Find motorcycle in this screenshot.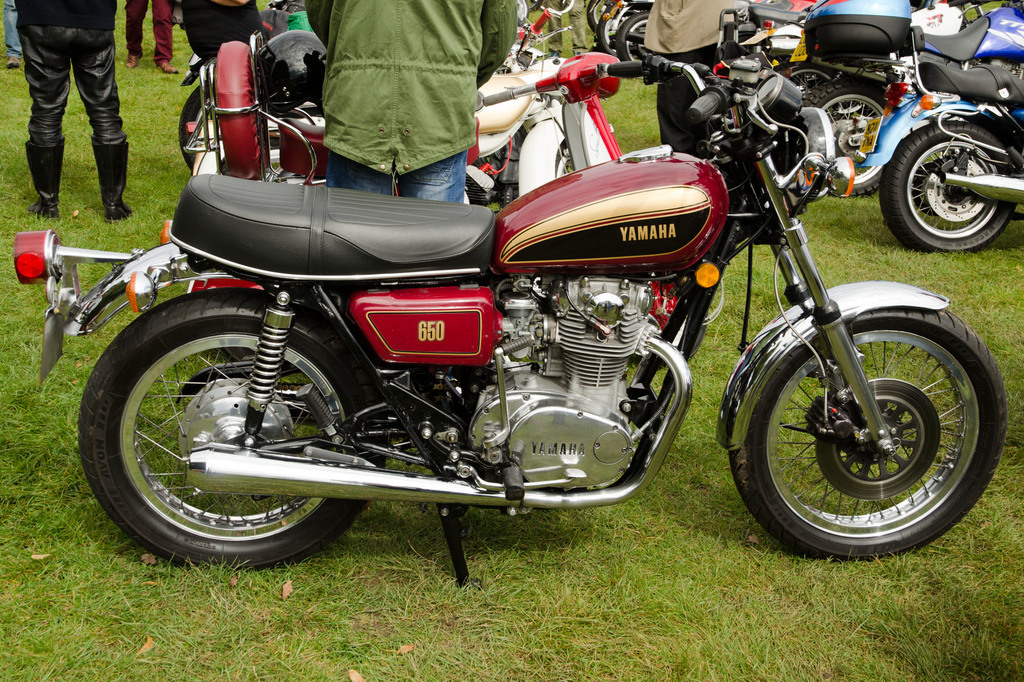
The bounding box for motorcycle is 181, 33, 644, 368.
